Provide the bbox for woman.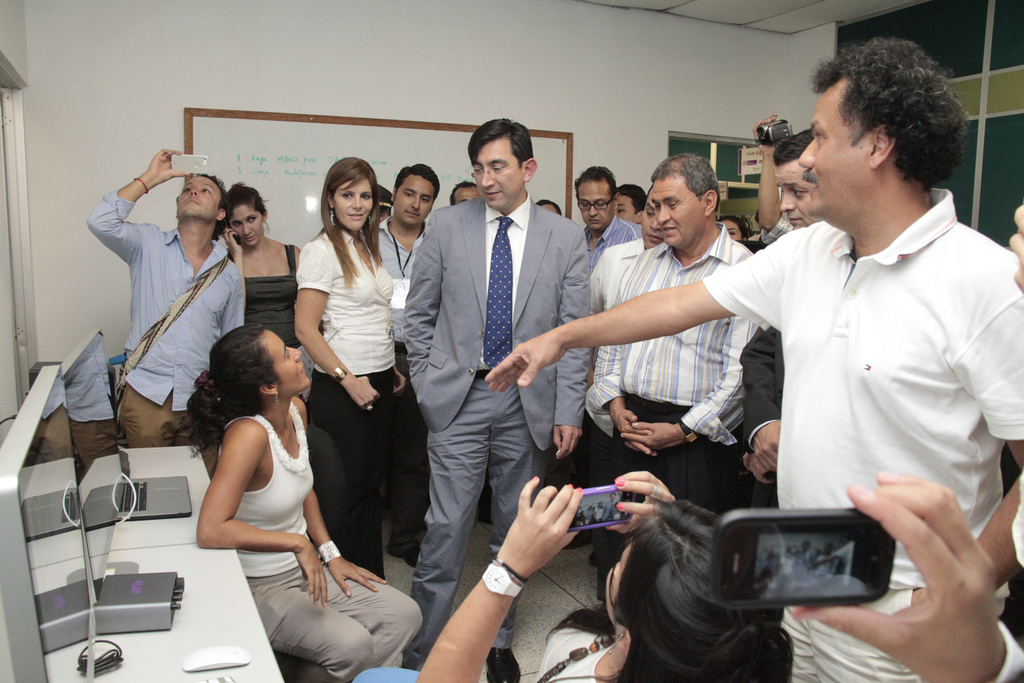
{"x1": 172, "y1": 303, "x2": 376, "y2": 668}.
